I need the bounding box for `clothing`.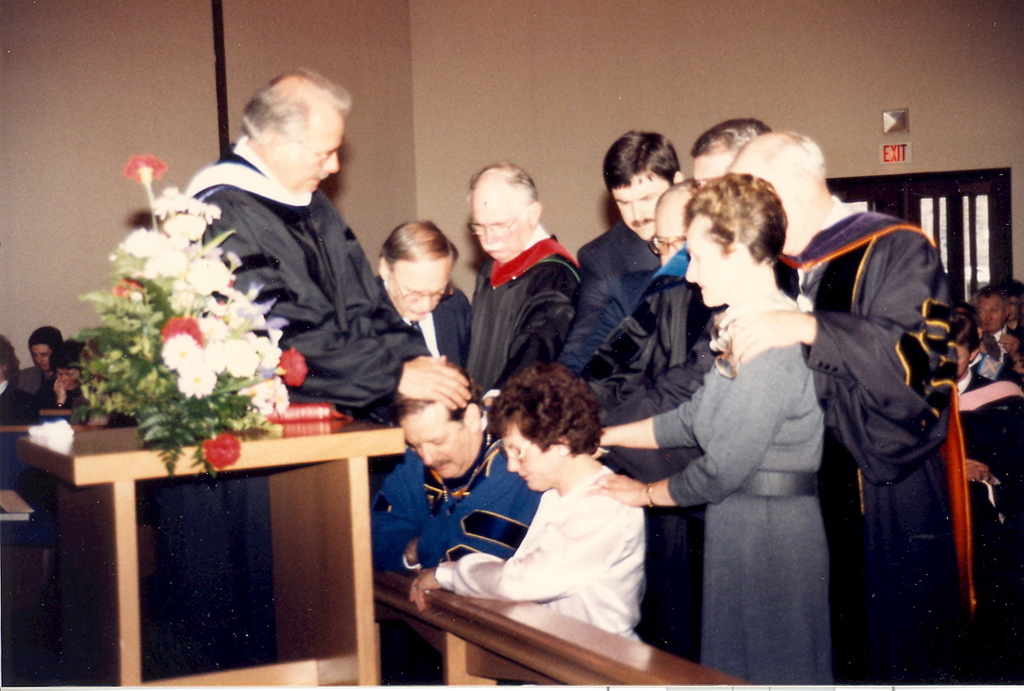
Here it is: rect(945, 355, 1023, 690).
